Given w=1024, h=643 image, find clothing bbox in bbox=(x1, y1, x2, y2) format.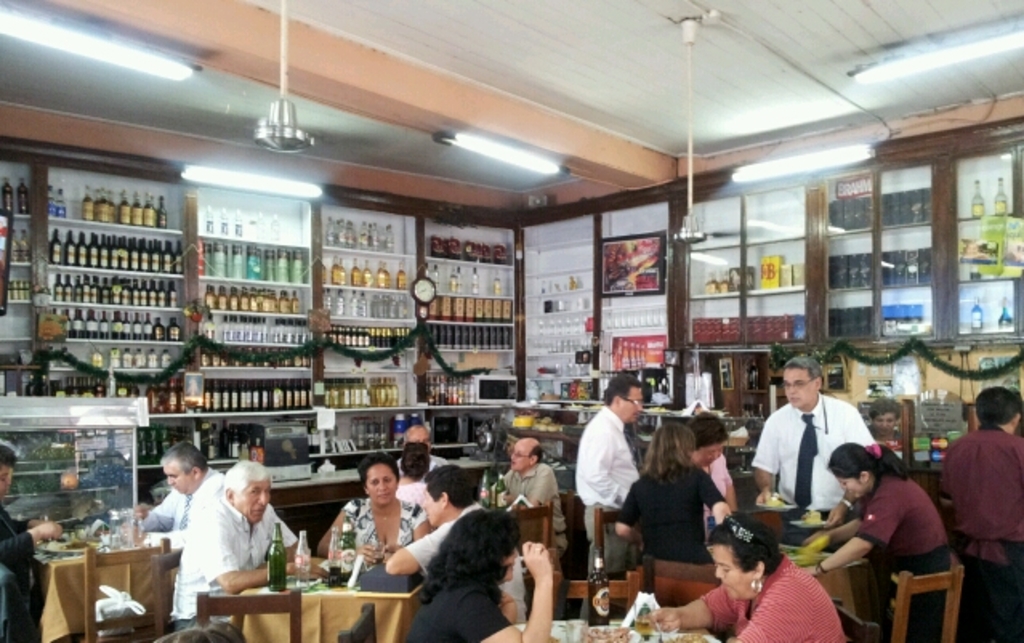
bbox=(750, 390, 870, 553).
